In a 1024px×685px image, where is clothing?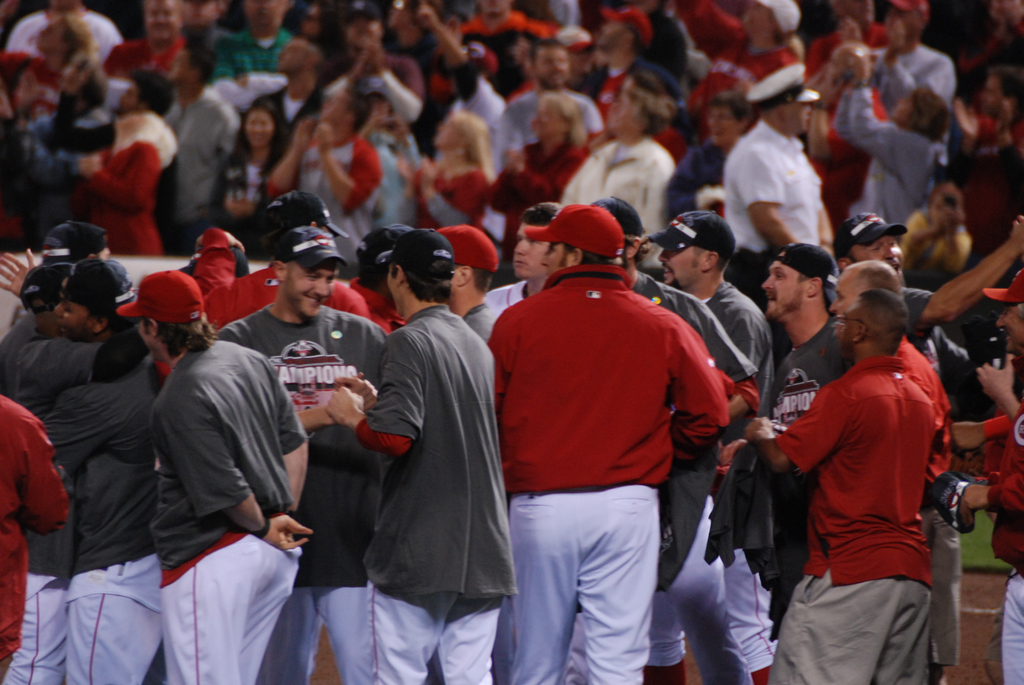
(630, 274, 767, 681).
